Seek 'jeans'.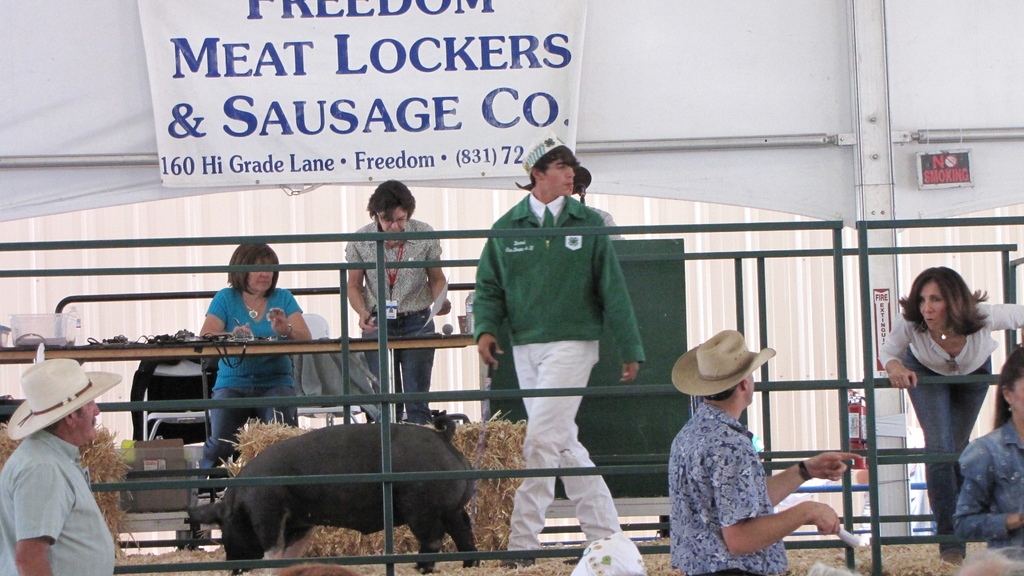
(left=901, top=372, right=1005, bottom=552).
